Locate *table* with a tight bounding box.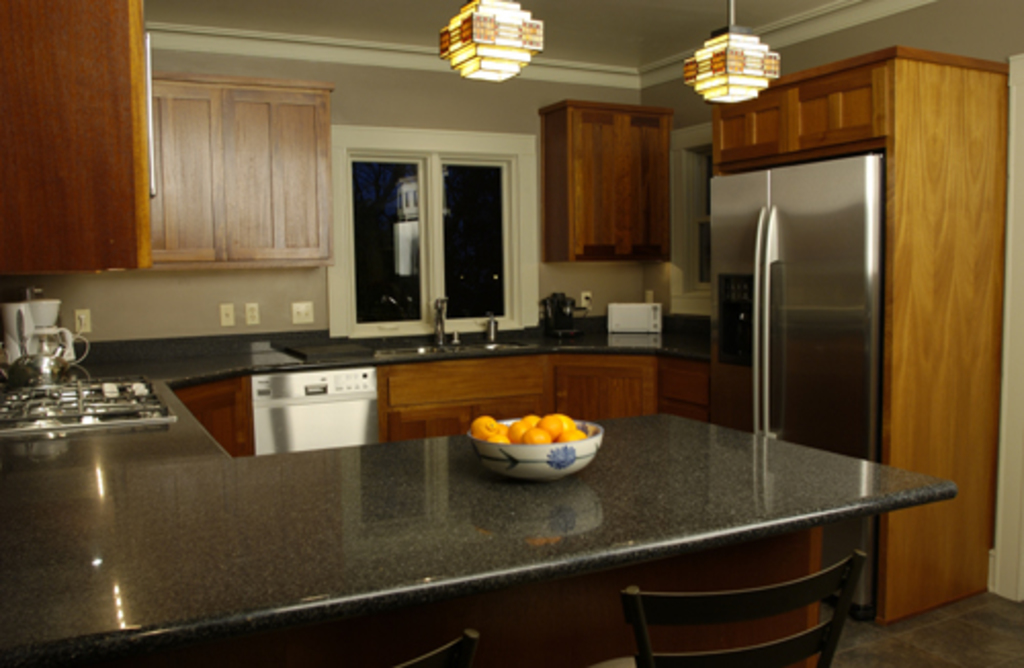
rect(0, 408, 961, 666).
